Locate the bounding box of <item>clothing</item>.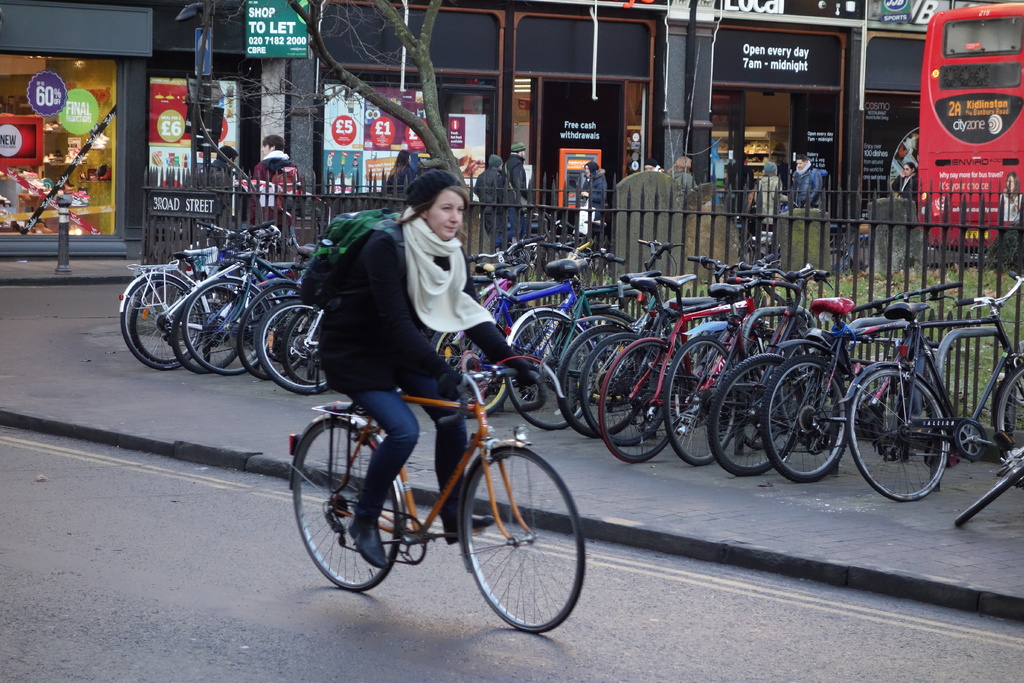
Bounding box: detection(893, 172, 922, 201).
